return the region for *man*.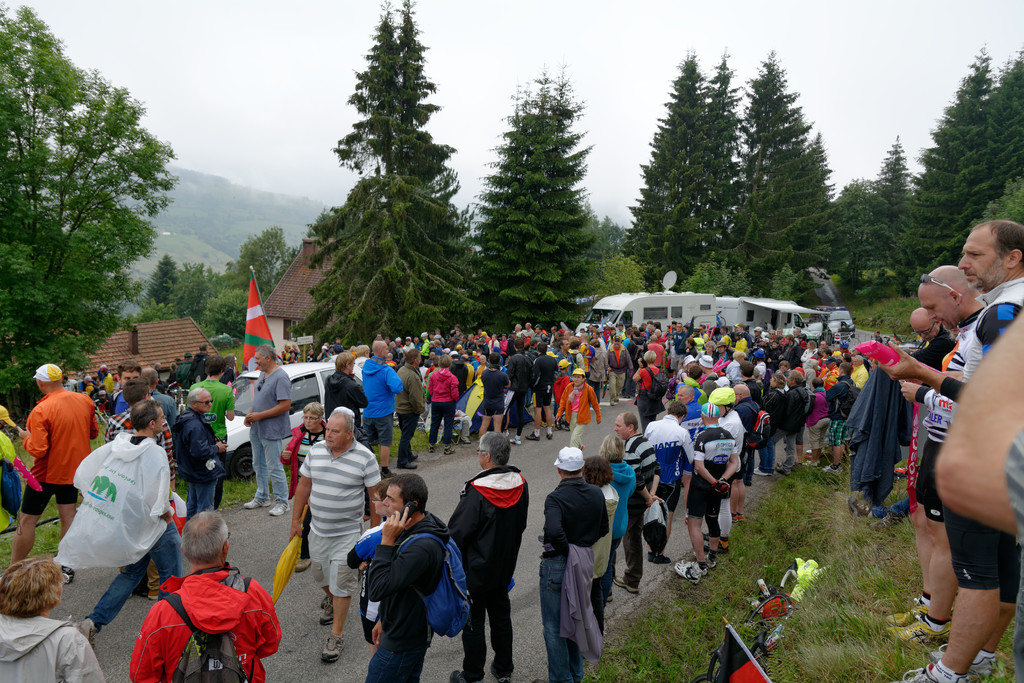
[607, 320, 614, 329].
